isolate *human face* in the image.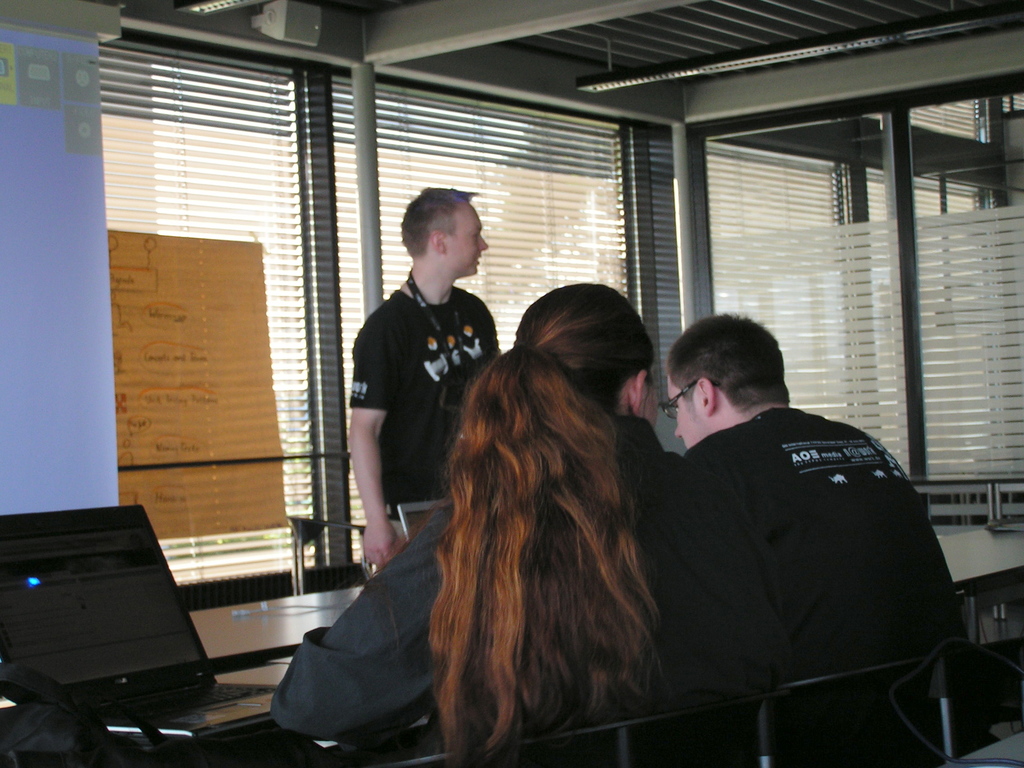
Isolated region: BBox(446, 201, 490, 275).
